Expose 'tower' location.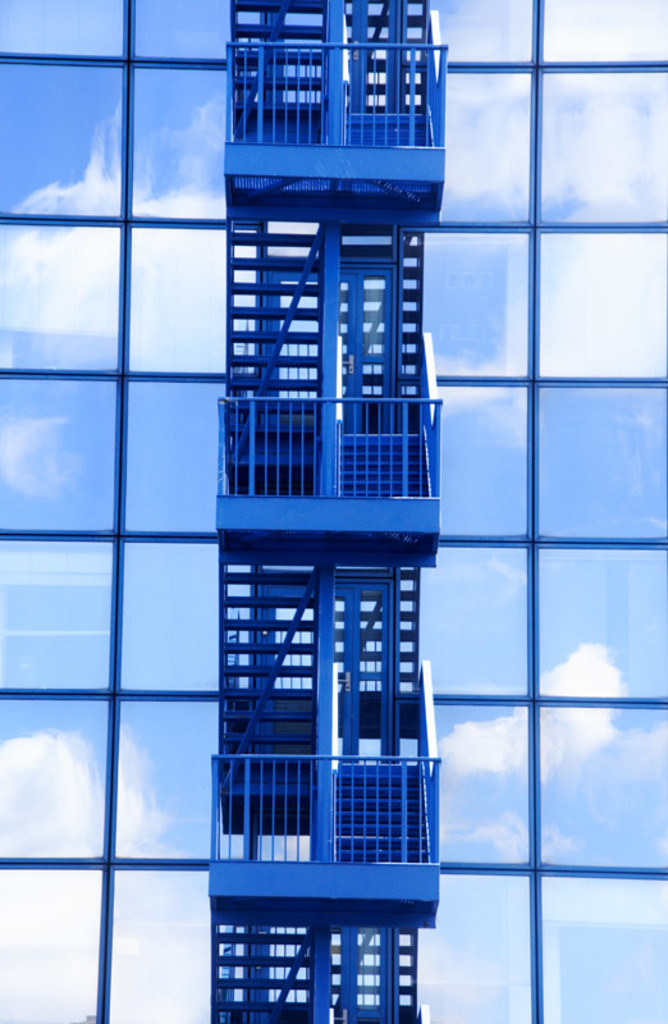
Exposed at bbox=(186, 0, 472, 1023).
